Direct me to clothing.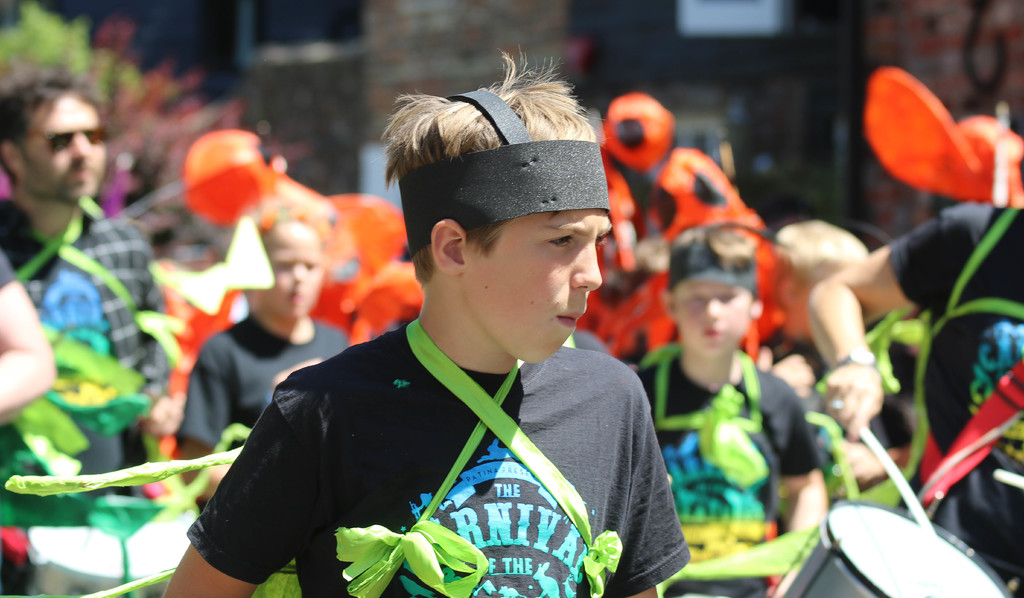
Direction: [0, 193, 170, 470].
